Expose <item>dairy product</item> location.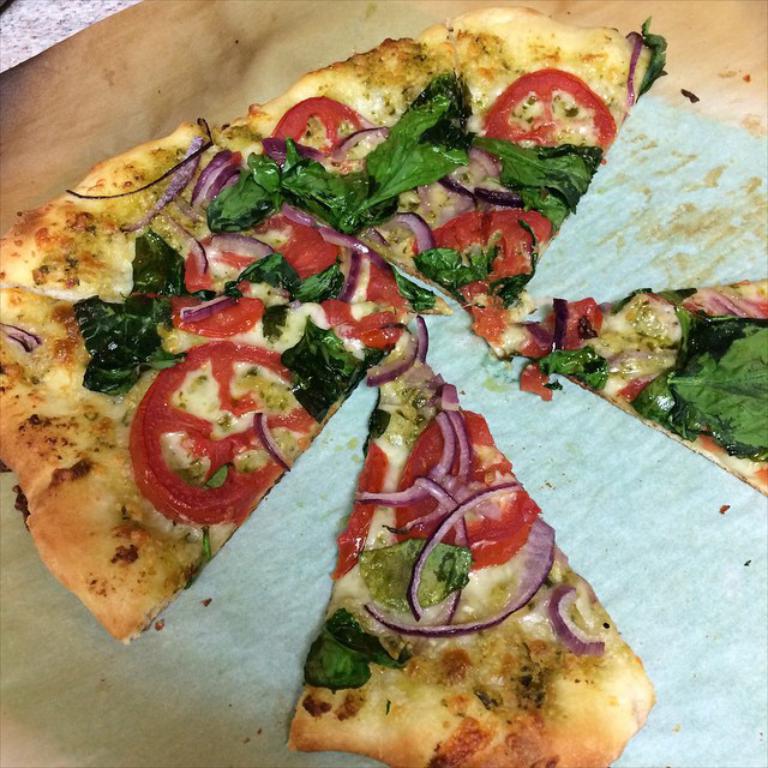
Exposed at detection(361, 95, 614, 311).
